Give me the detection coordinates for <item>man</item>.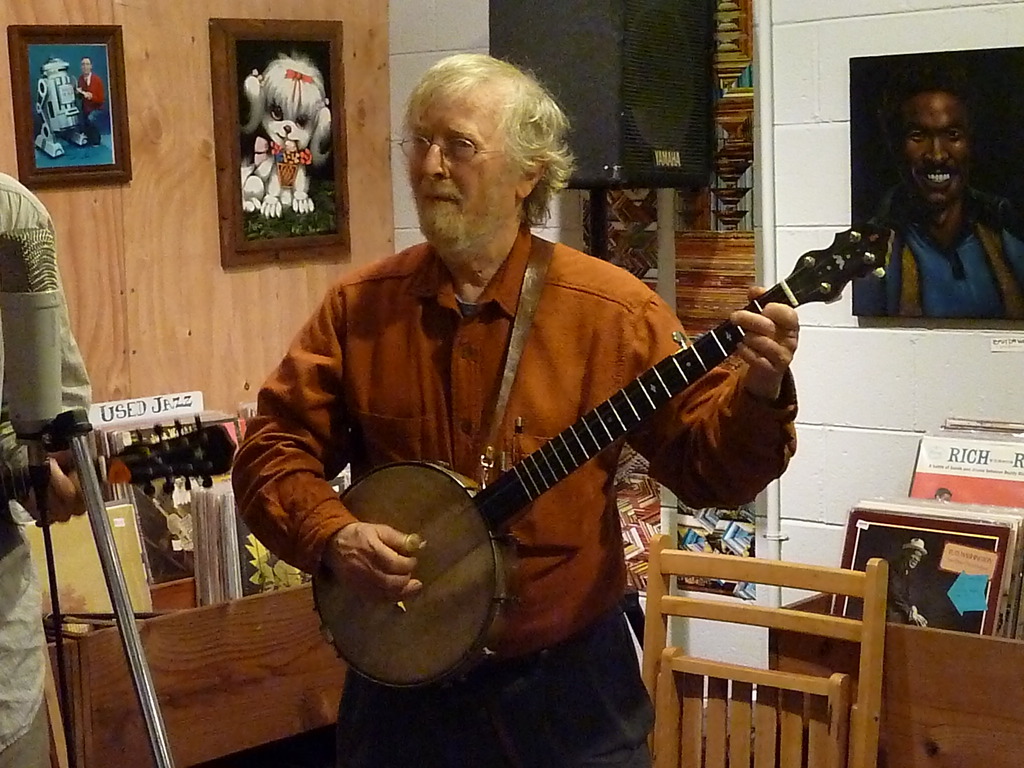
(75, 56, 106, 145).
